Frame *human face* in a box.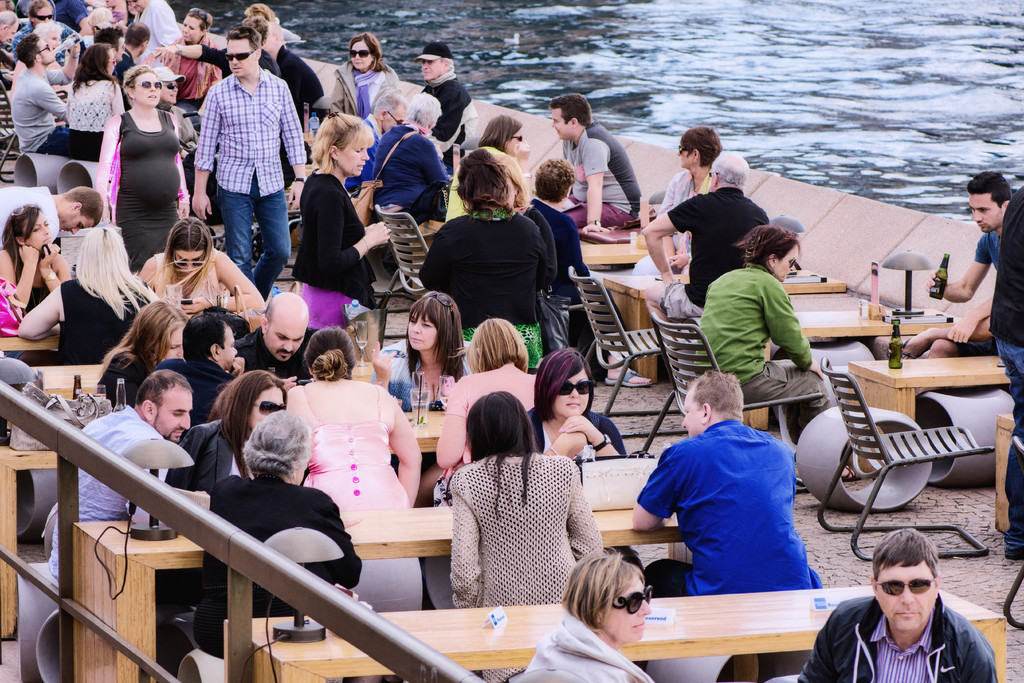
left=596, top=569, right=653, bottom=641.
